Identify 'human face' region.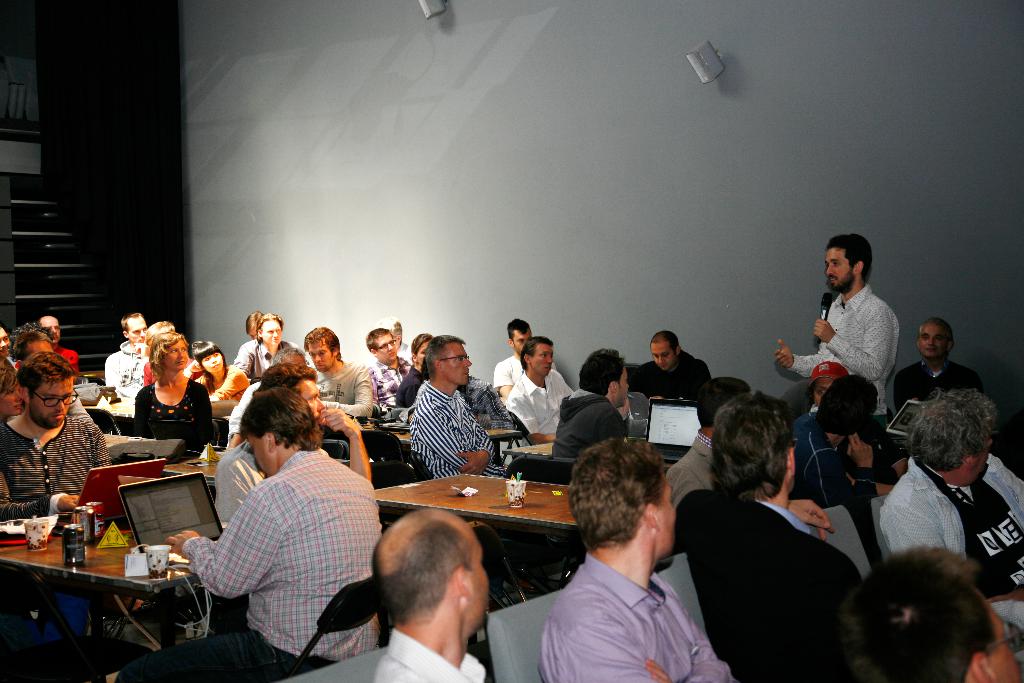
Region: crop(296, 379, 324, 417).
